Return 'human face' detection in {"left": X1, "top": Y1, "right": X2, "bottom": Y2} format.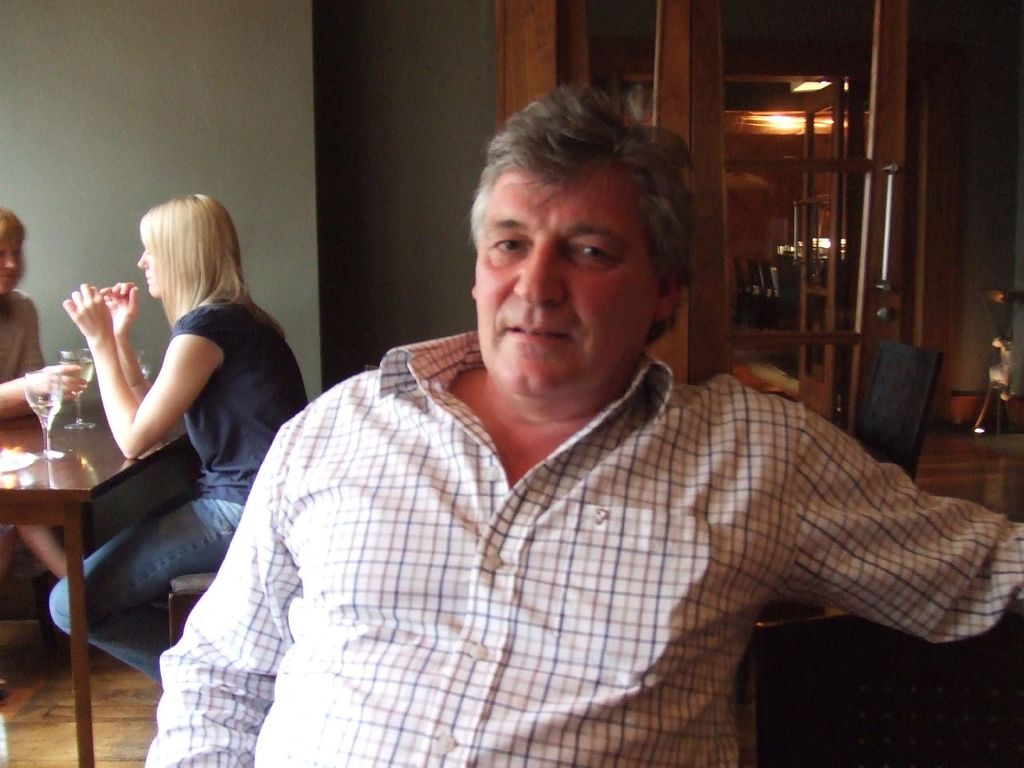
{"left": 137, "top": 245, "right": 163, "bottom": 298}.
